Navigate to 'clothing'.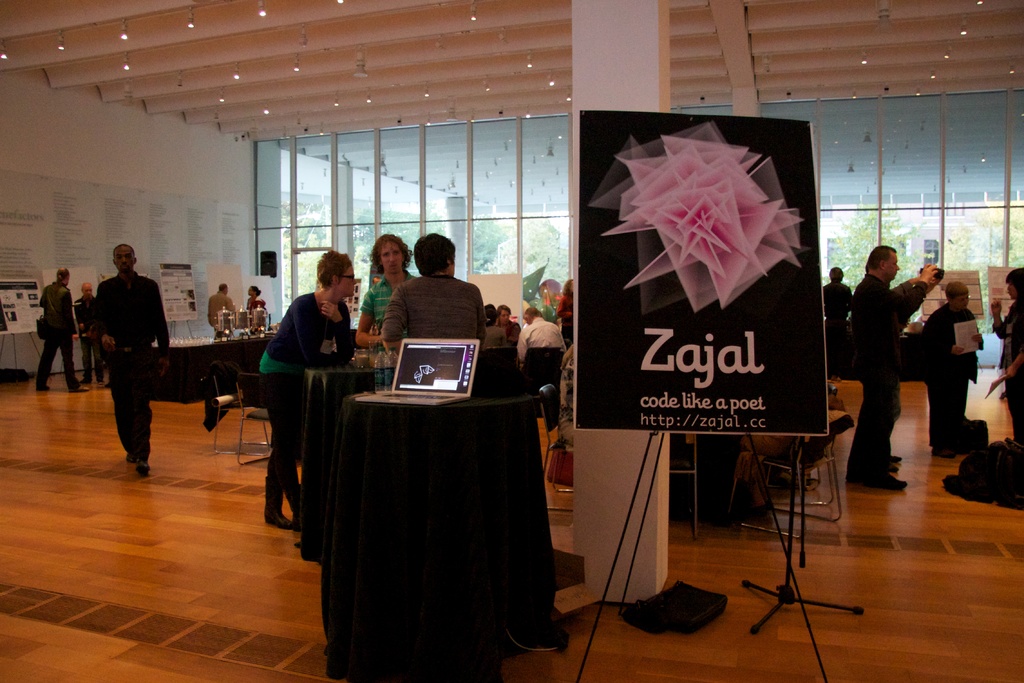
Navigation target: x1=206 y1=293 x2=235 y2=329.
